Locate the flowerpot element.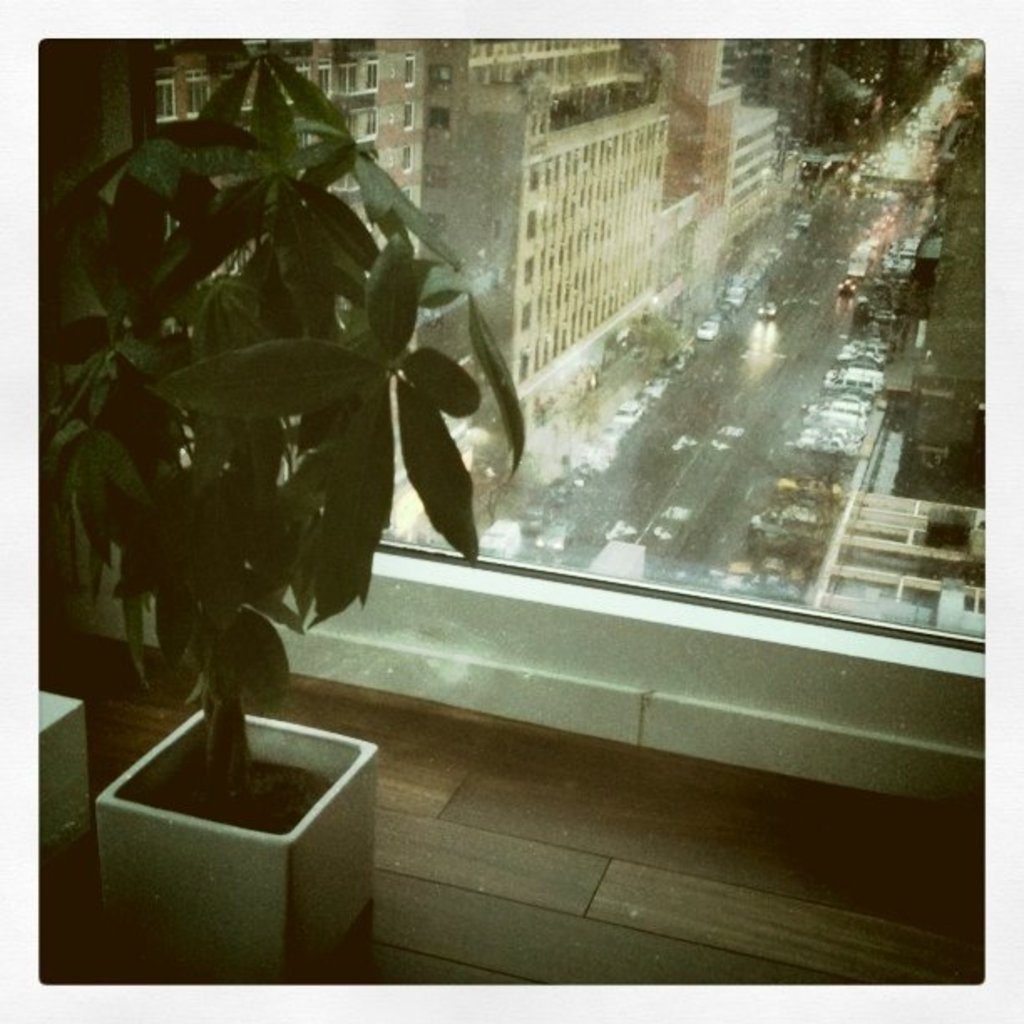
Element bbox: detection(89, 706, 380, 989).
